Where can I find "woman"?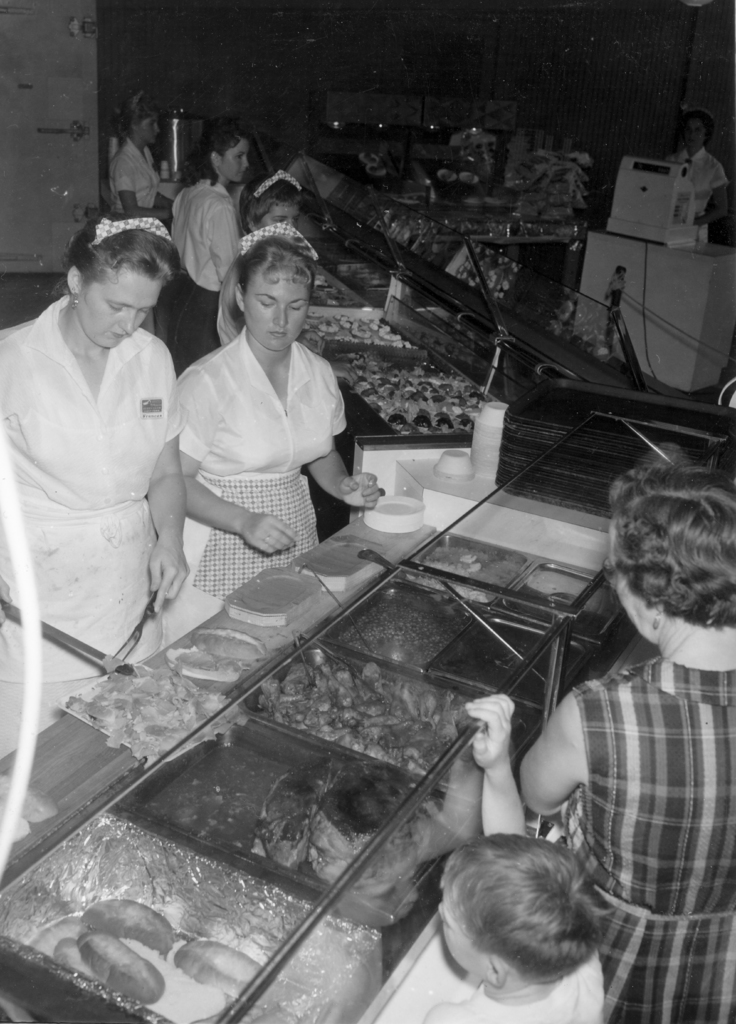
You can find it at x1=111, y1=95, x2=177, y2=220.
